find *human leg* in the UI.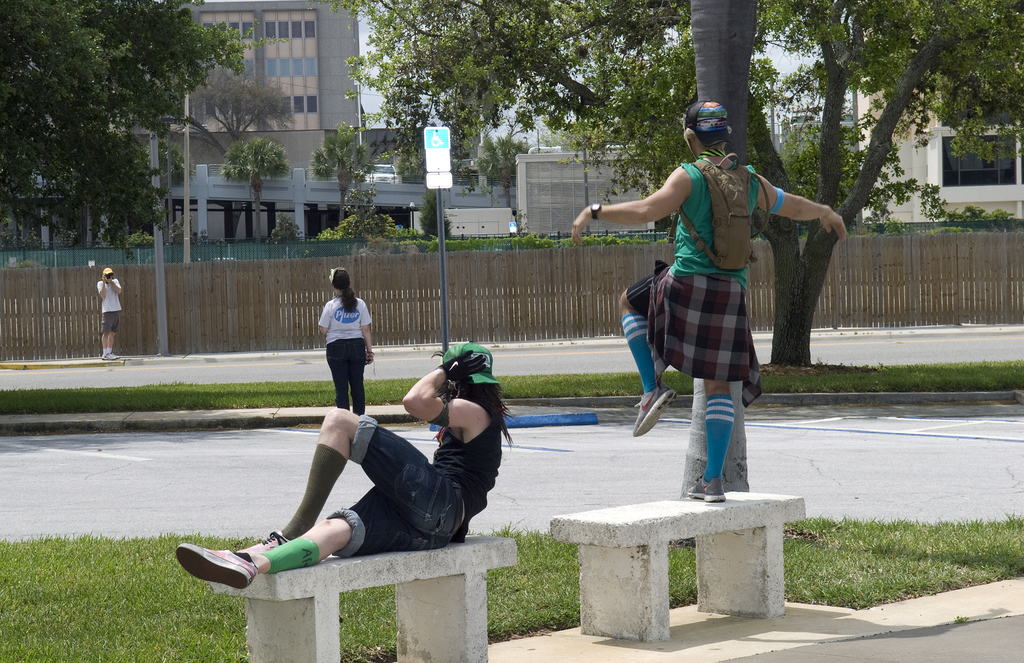
UI element at {"x1": 616, "y1": 259, "x2": 692, "y2": 435}.
